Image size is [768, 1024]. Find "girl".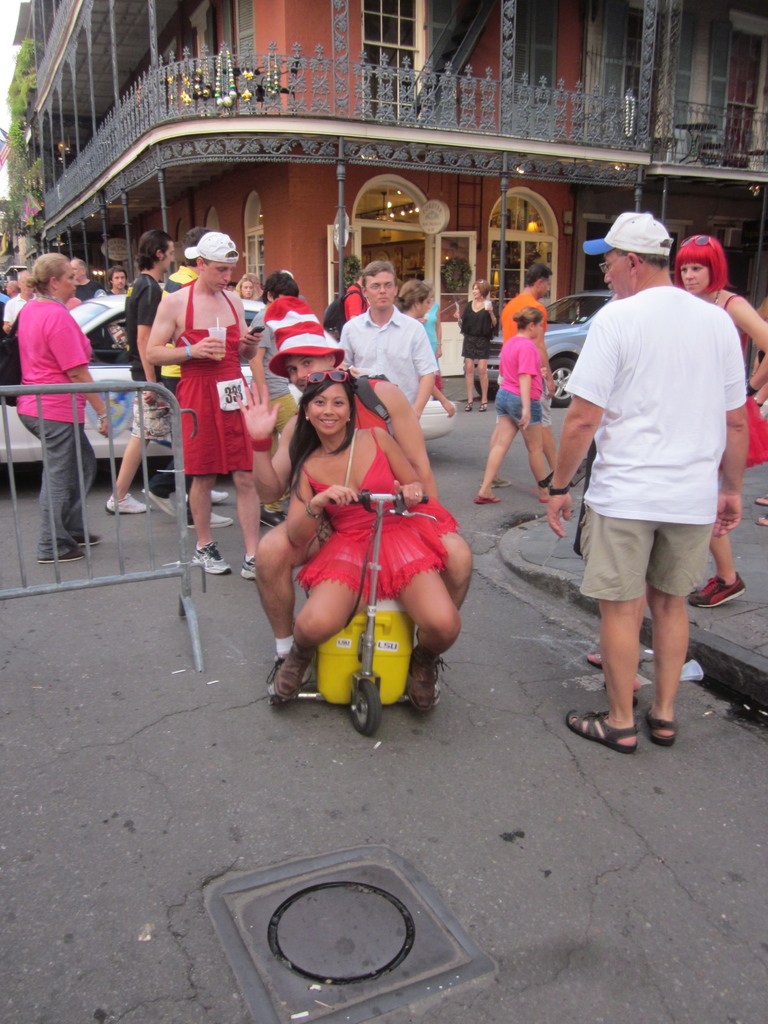
box(227, 276, 266, 301).
